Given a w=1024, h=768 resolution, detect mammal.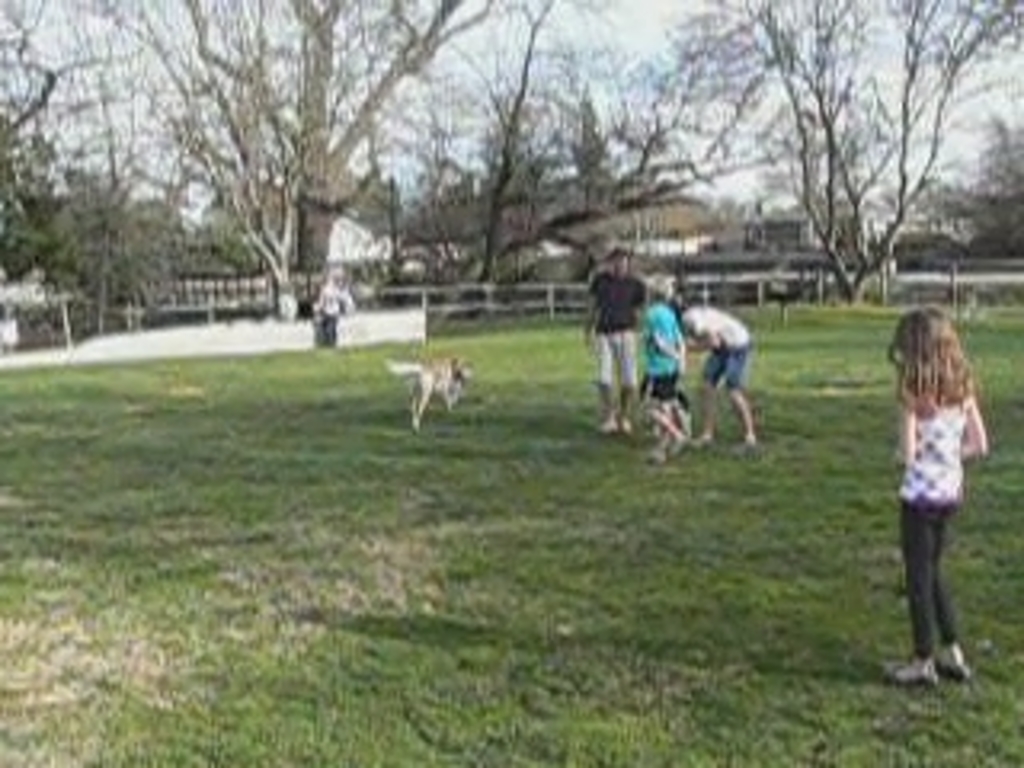
crop(666, 298, 746, 438).
